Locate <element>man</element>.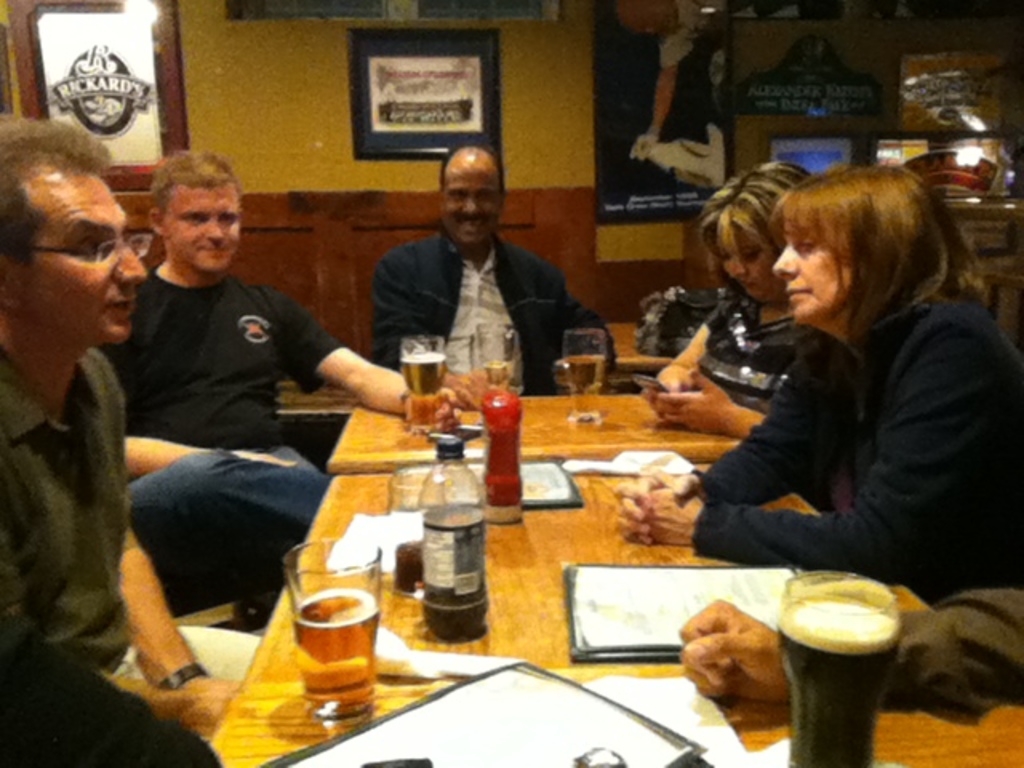
Bounding box: pyautogui.locateOnScreen(0, 115, 226, 766).
